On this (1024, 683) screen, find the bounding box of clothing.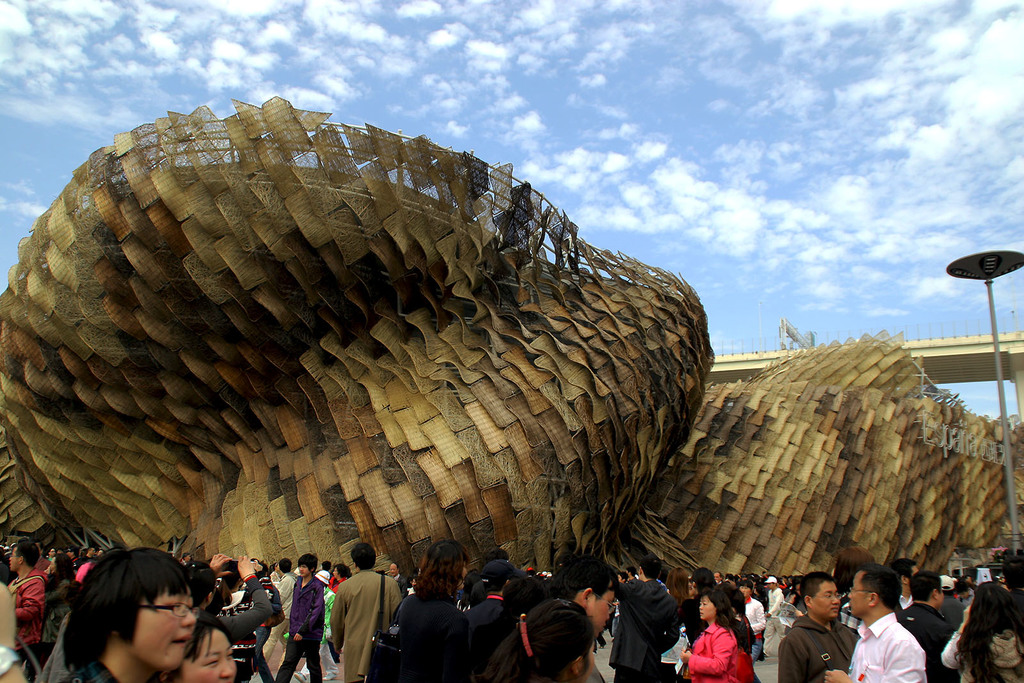
Bounding box: 325,570,409,682.
